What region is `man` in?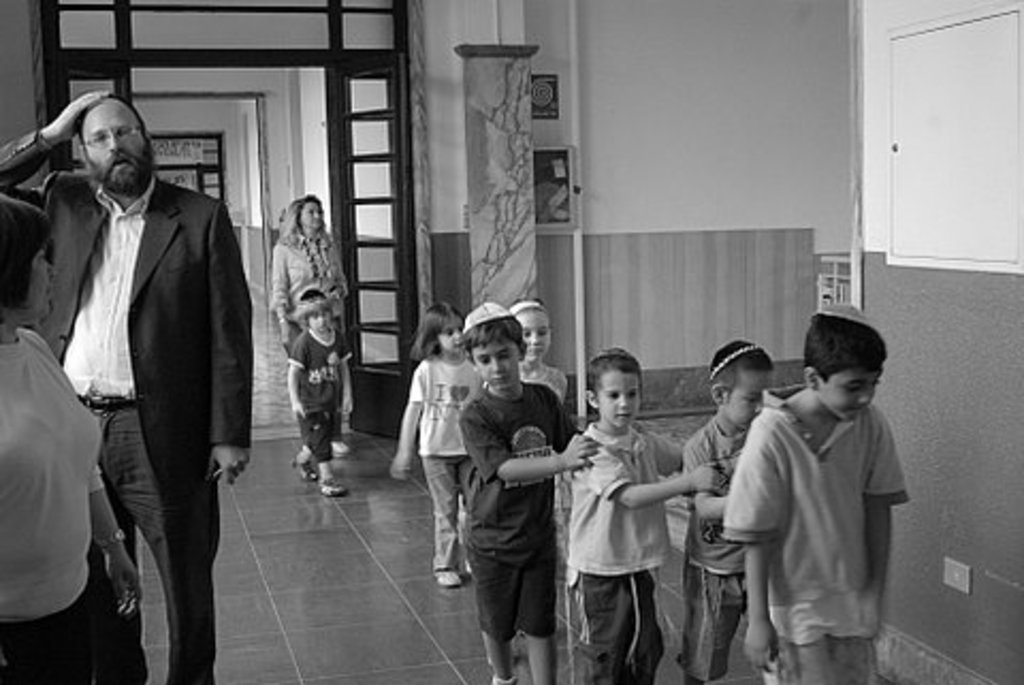
(left=282, top=284, right=365, bottom=499).
